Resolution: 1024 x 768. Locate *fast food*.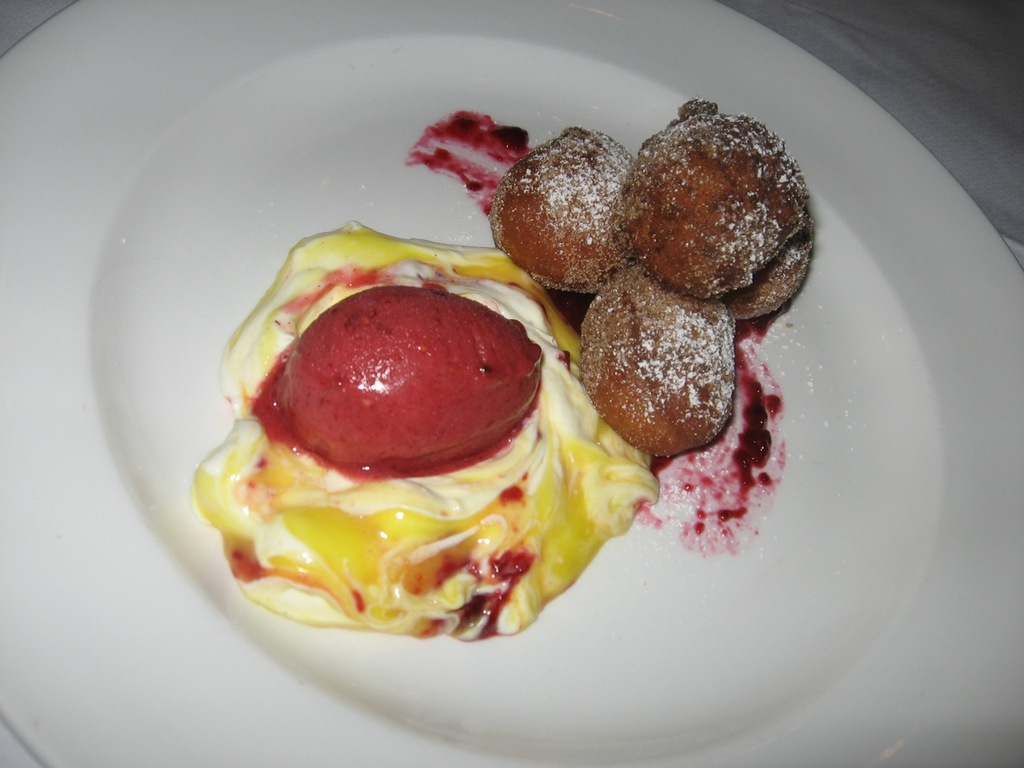
Rect(601, 110, 811, 322).
